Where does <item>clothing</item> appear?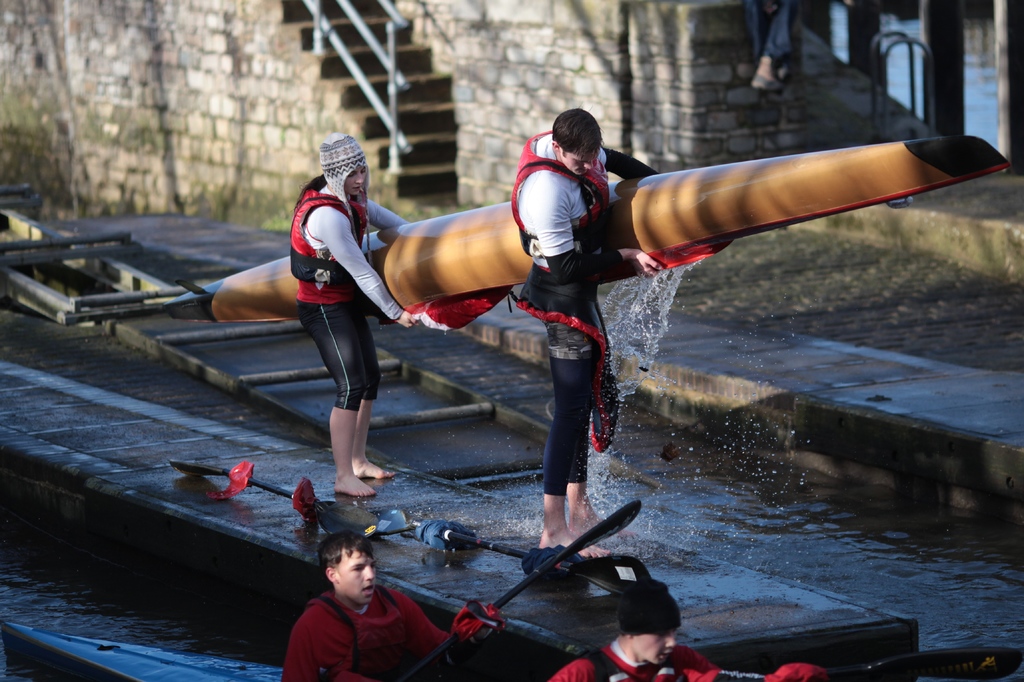
Appears at x1=278 y1=562 x2=461 y2=674.
